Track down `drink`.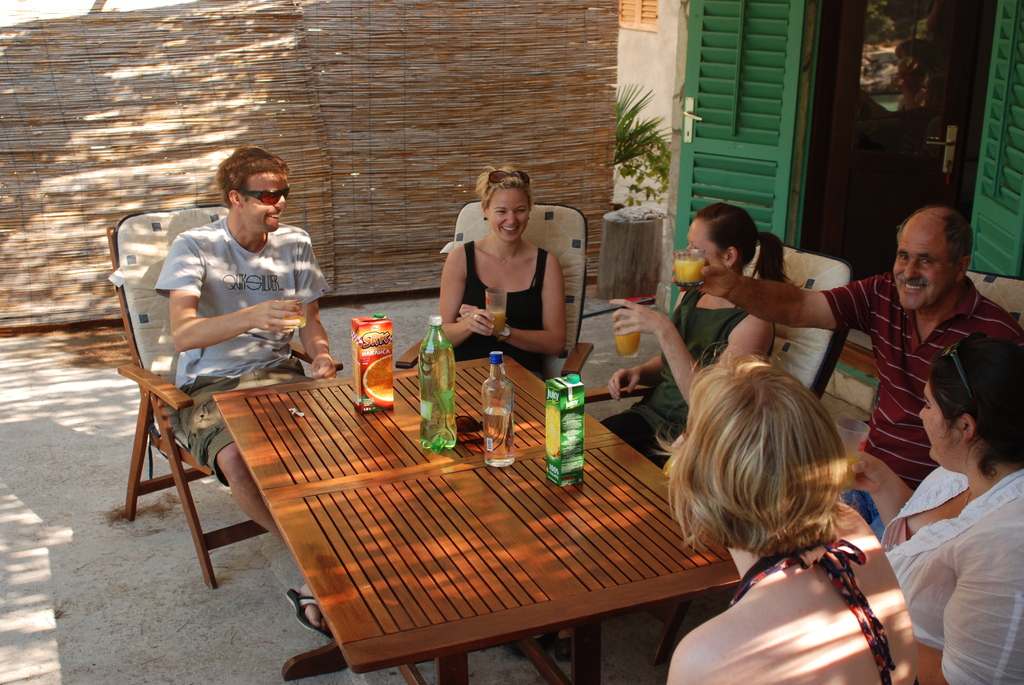
Tracked to bbox=(481, 349, 514, 465).
